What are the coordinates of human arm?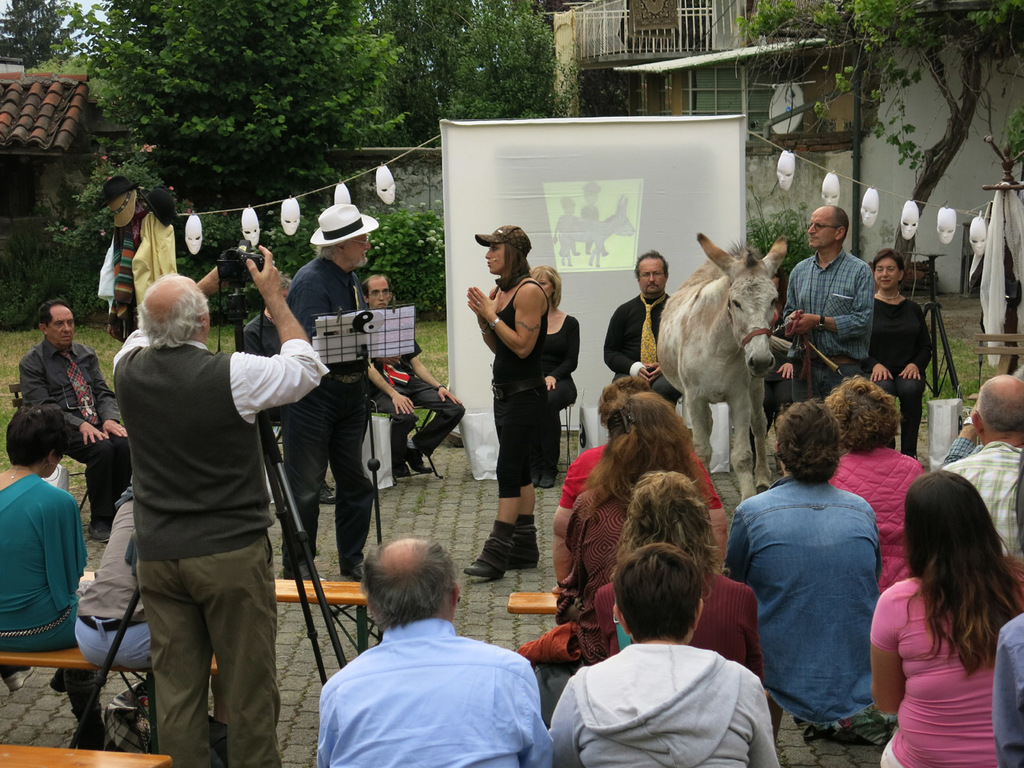
l=936, t=402, r=978, b=467.
